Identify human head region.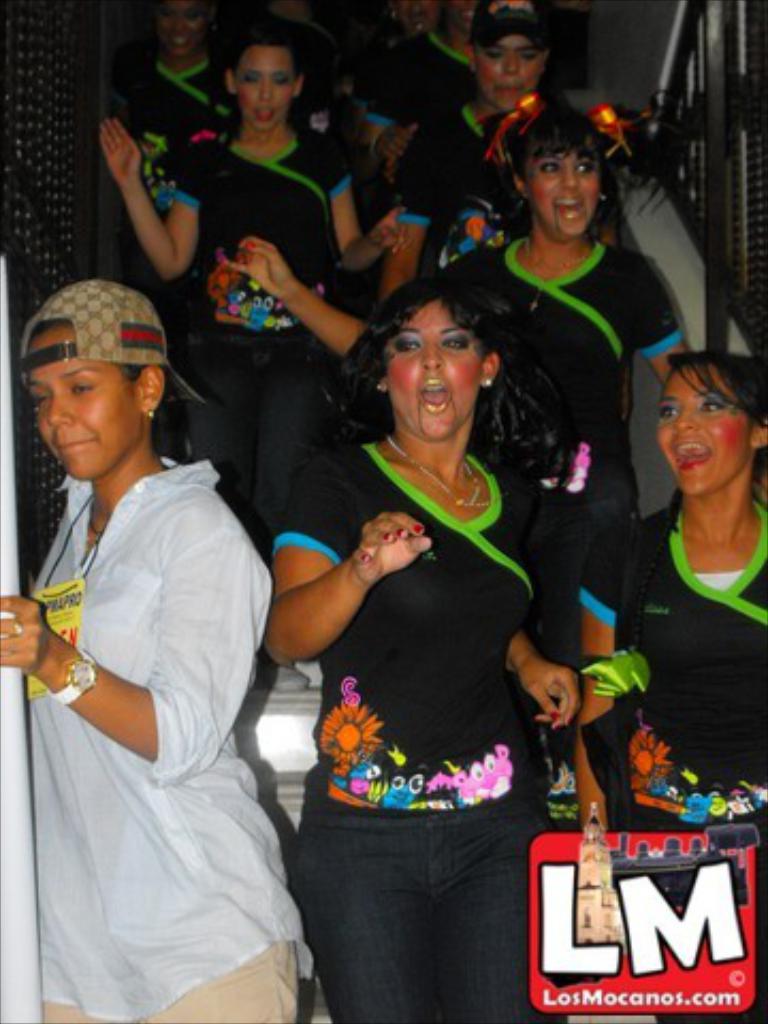
Region: {"left": 154, "top": 0, "right": 213, "bottom": 58}.
